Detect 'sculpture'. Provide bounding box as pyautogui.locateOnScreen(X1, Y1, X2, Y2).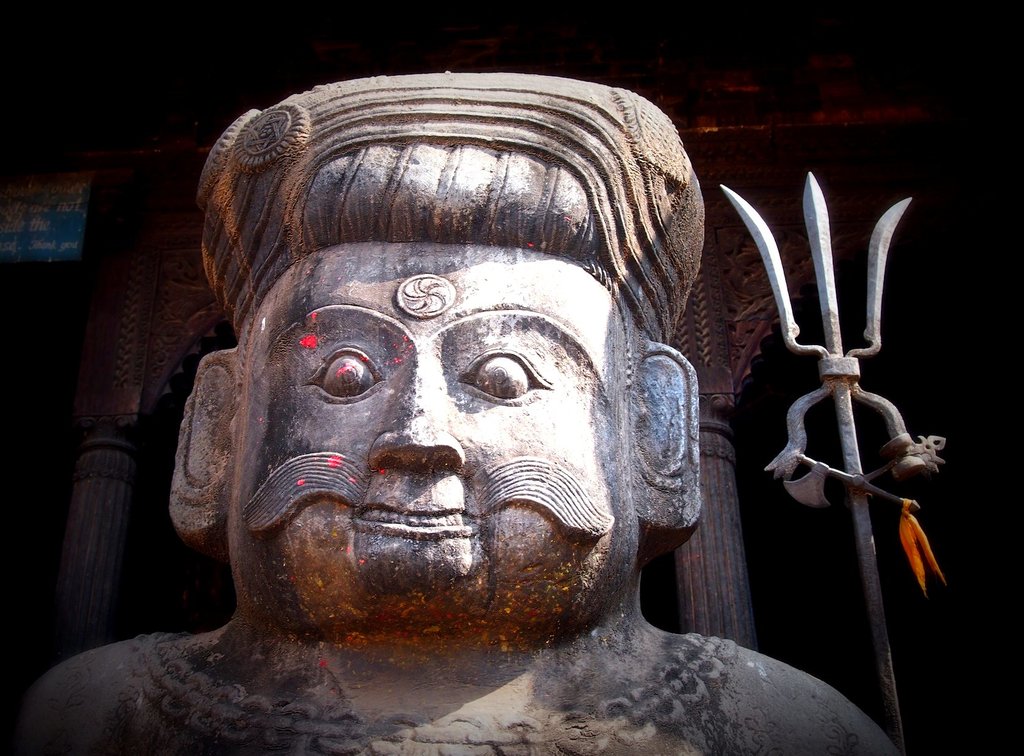
pyautogui.locateOnScreen(81, 82, 850, 755).
